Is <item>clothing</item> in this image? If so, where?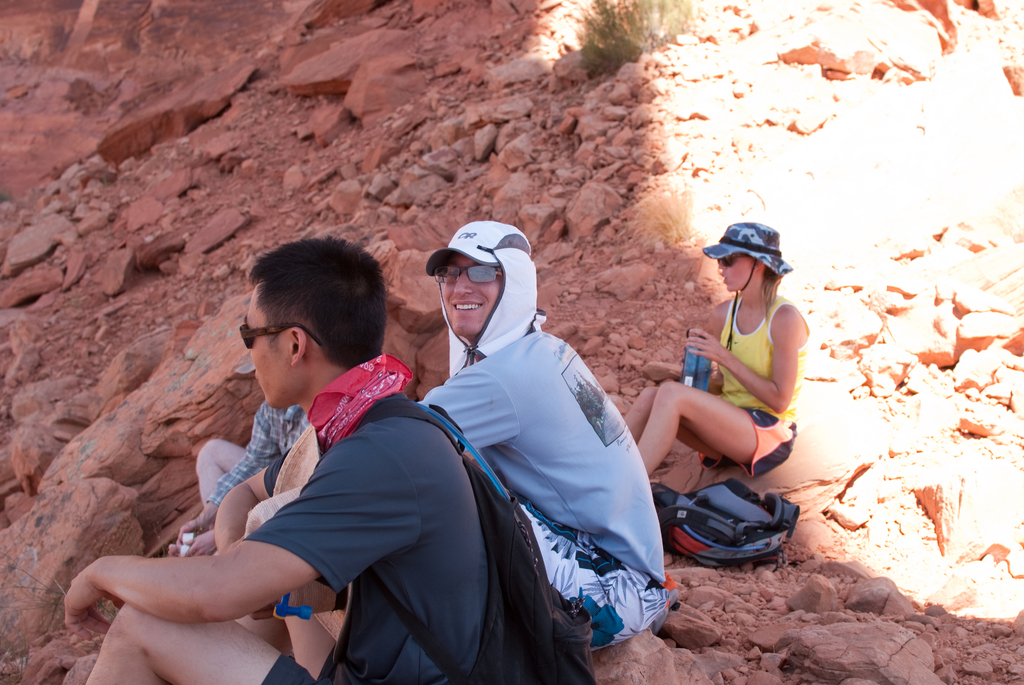
Yes, at bbox=[240, 358, 492, 684].
